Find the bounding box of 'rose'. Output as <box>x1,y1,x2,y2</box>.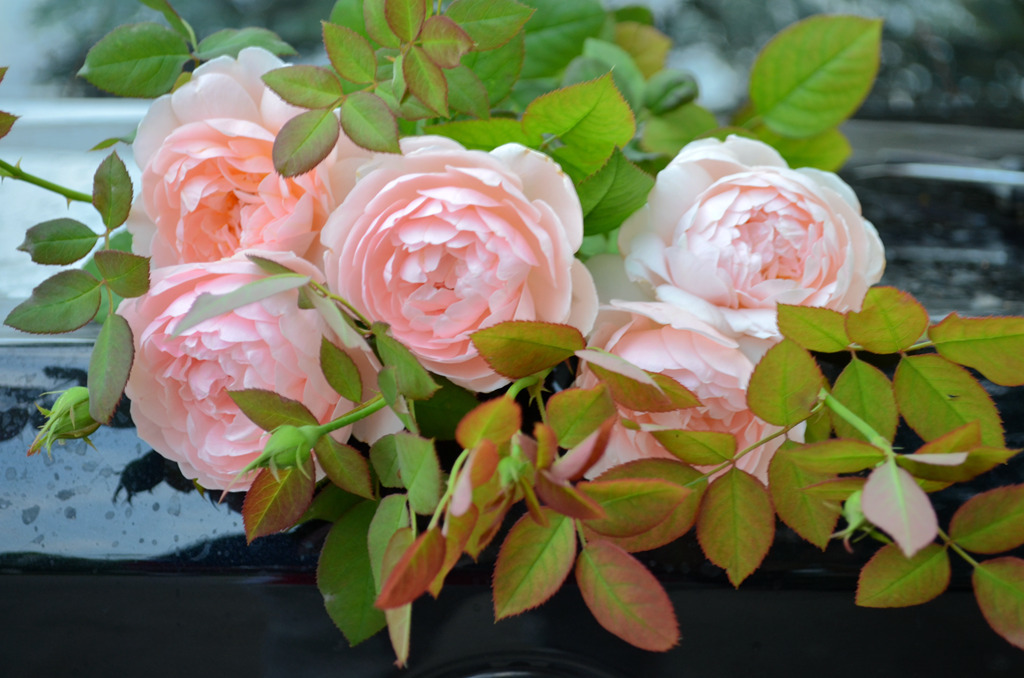
<box>584,137,890,342</box>.
